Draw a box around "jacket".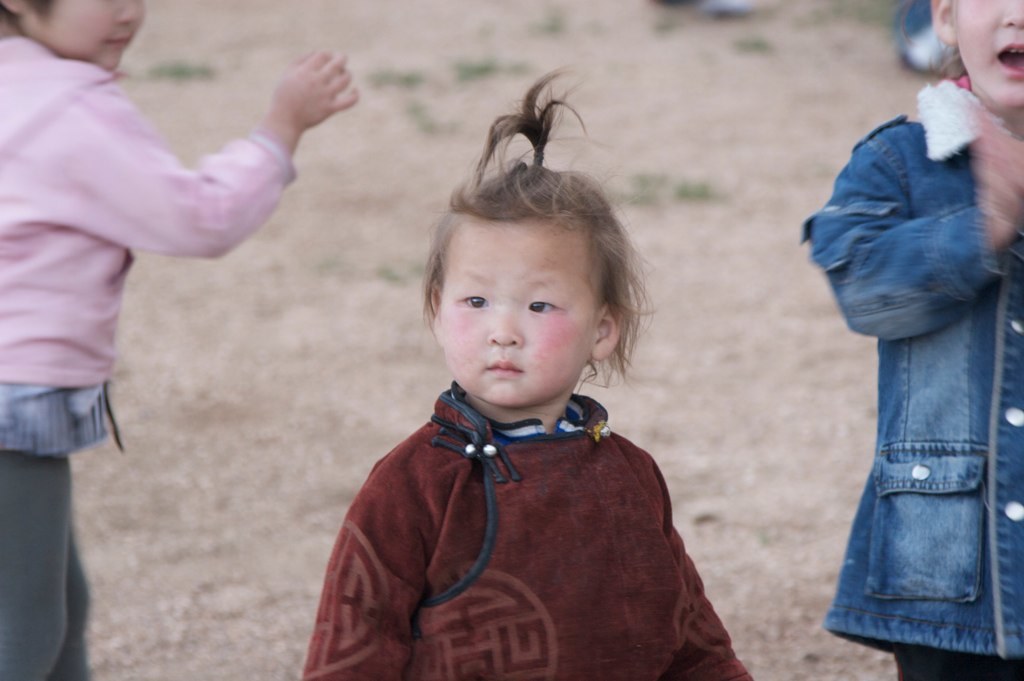
[left=796, top=71, right=1023, bottom=655].
